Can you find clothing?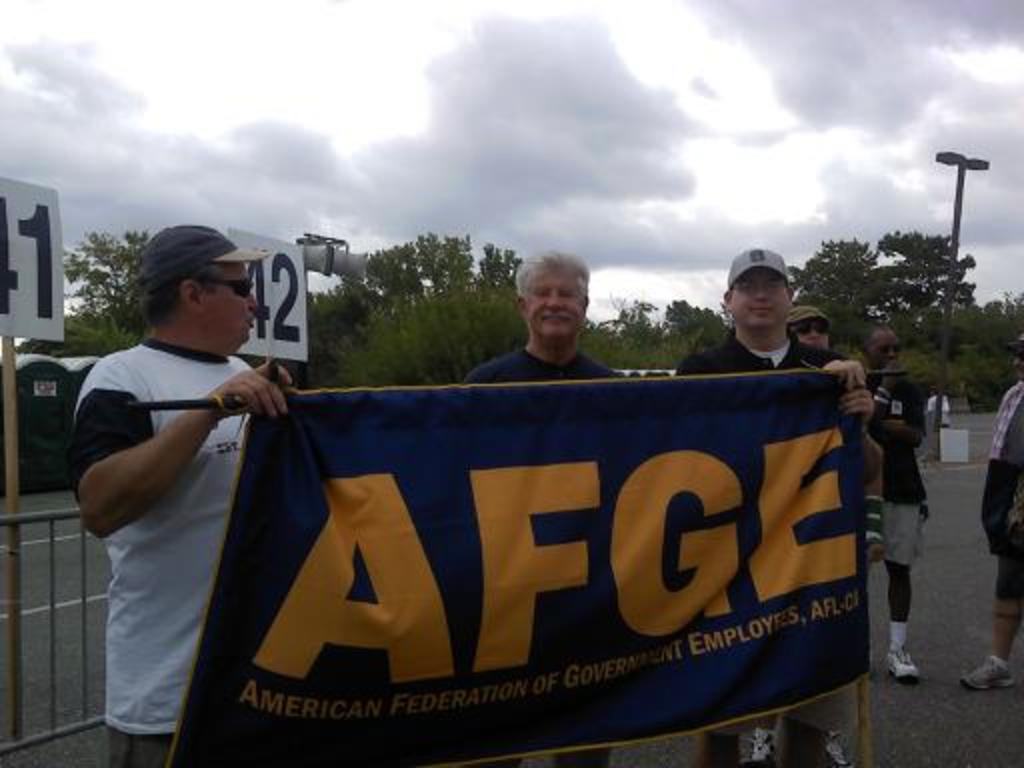
Yes, bounding box: <region>676, 330, 856, 738</region>.
